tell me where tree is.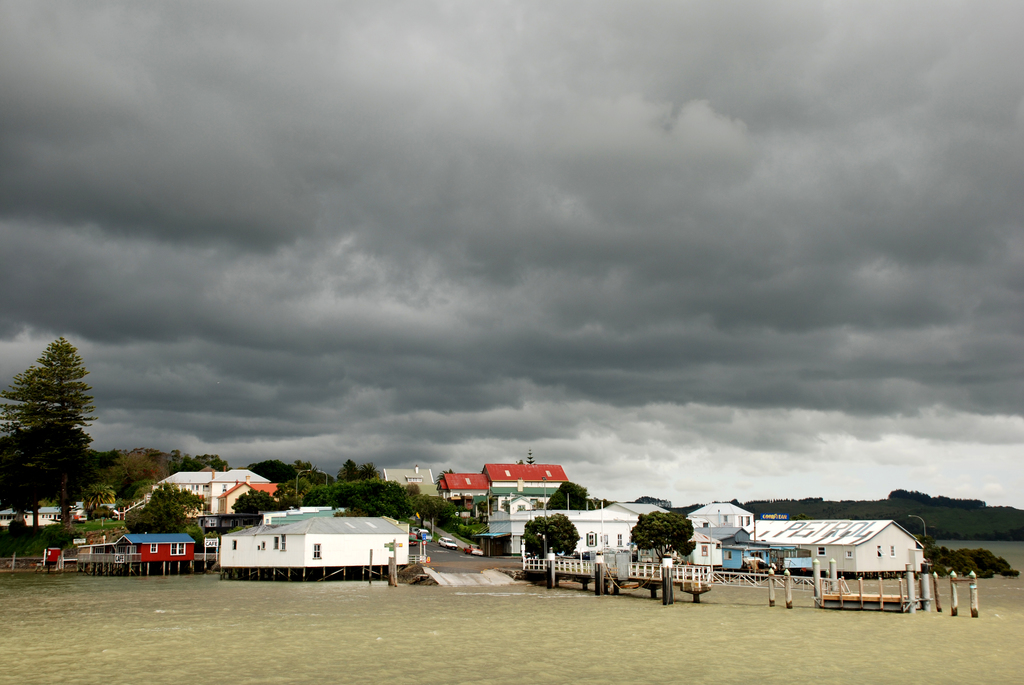
tree is at select_region(304, 471, 447, 535).
